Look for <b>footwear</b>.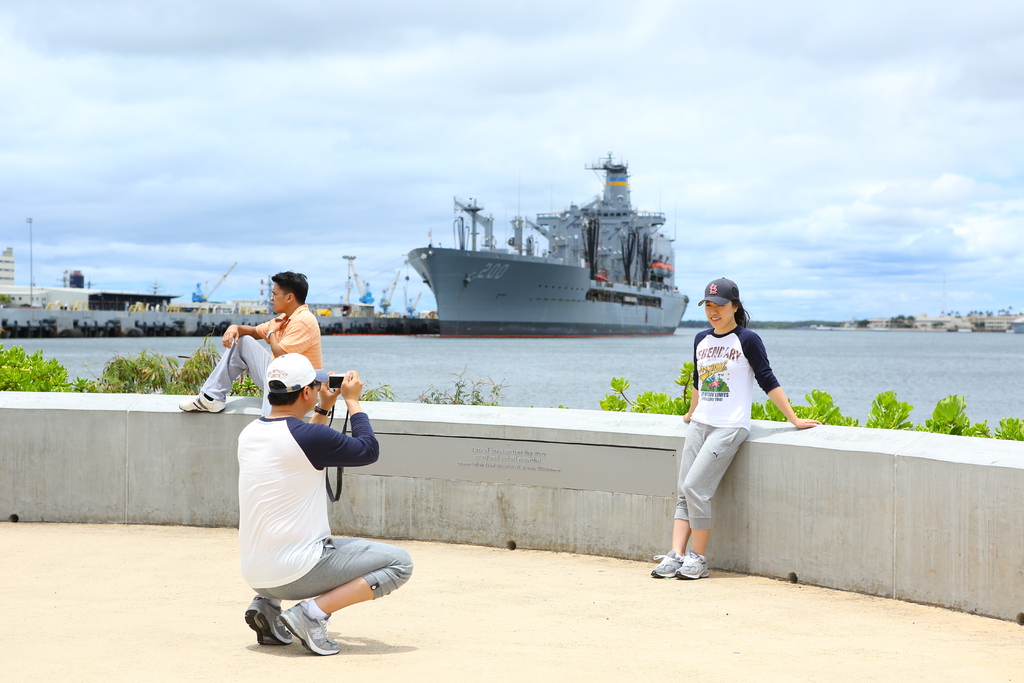
Found: BBox(179, 393, 227, 412).
